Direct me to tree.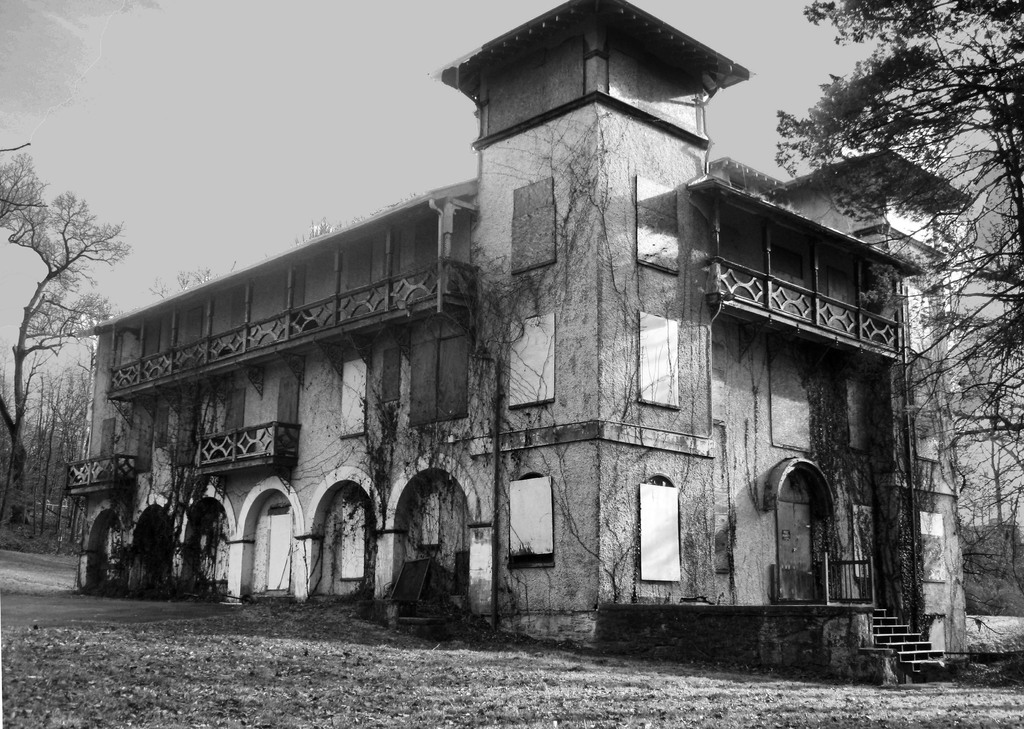
Direction: <region>0, 133, 113, 518</region>.
